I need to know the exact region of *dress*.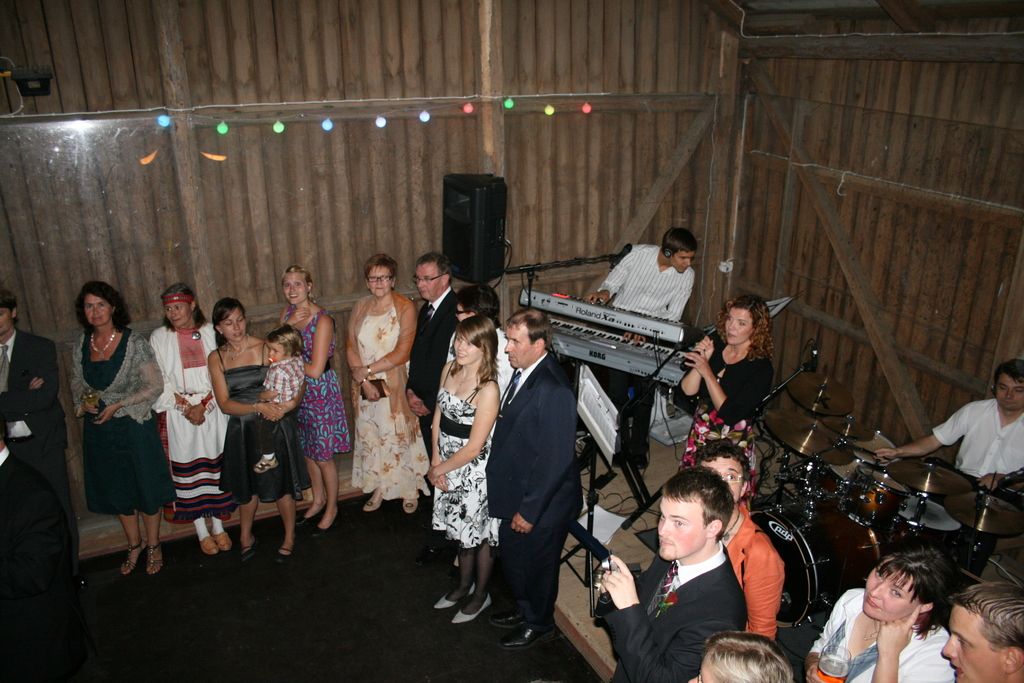
Region: <region>163, 329, 230, 522</region>.
